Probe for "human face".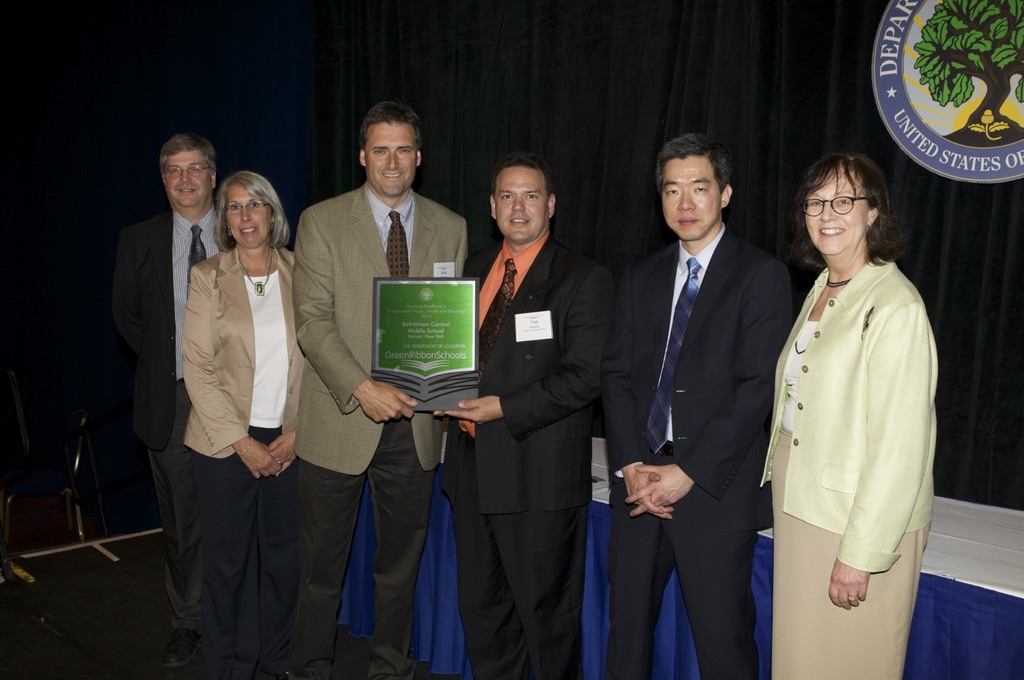
Probe result: [659,152,721,242].
